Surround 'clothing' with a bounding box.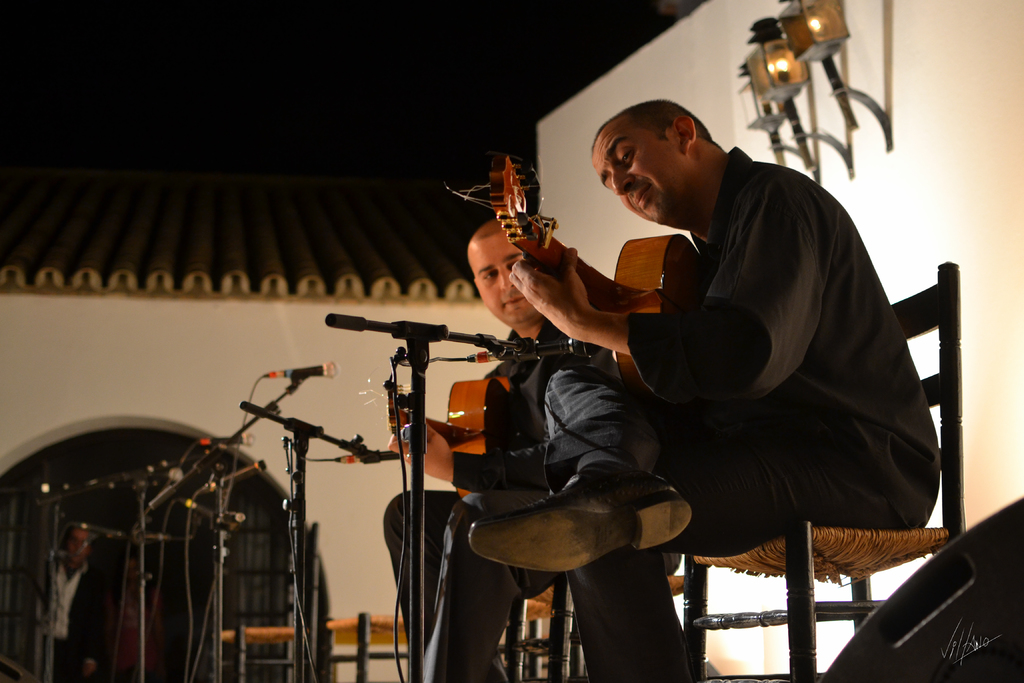
567 148 945 682.
